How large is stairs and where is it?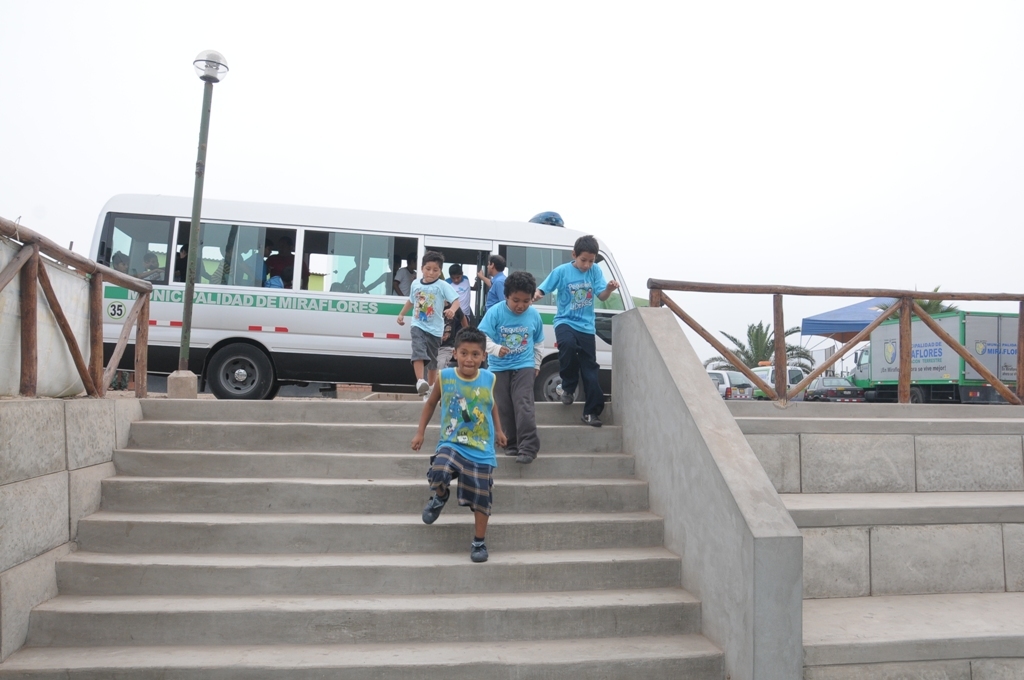
Bounding box: l=729, t=404, r=1023, b=679.
